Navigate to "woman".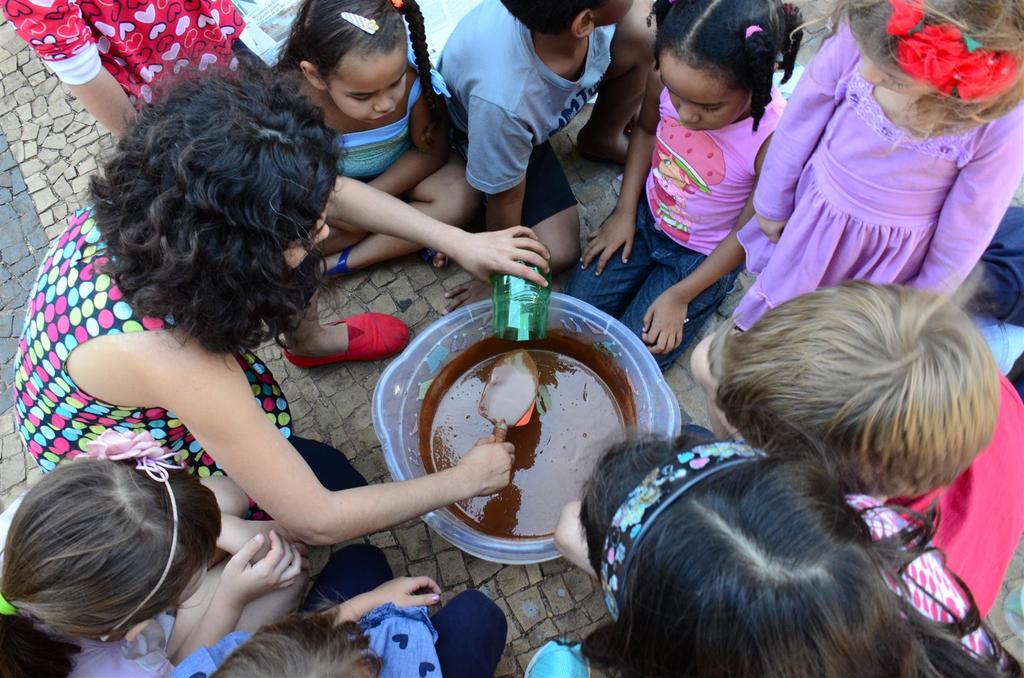
Navigation target: left=568, top=429, right=1023, bottom=677.
